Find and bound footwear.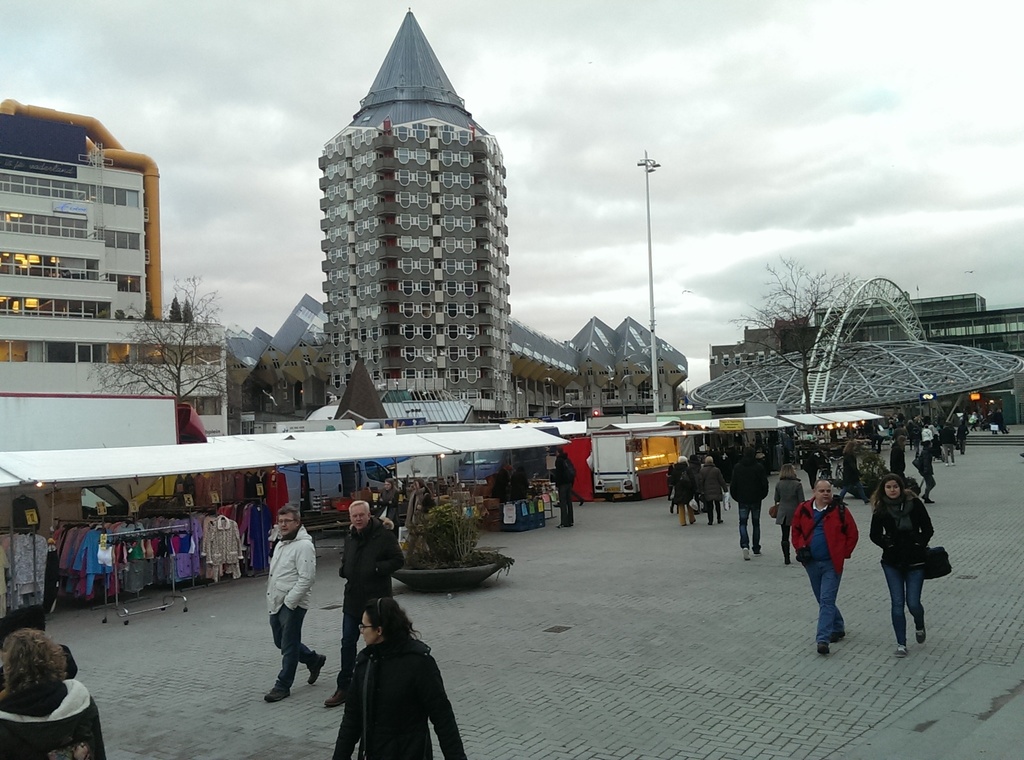
Bound: l=826, t=632, r=845, b=642.
